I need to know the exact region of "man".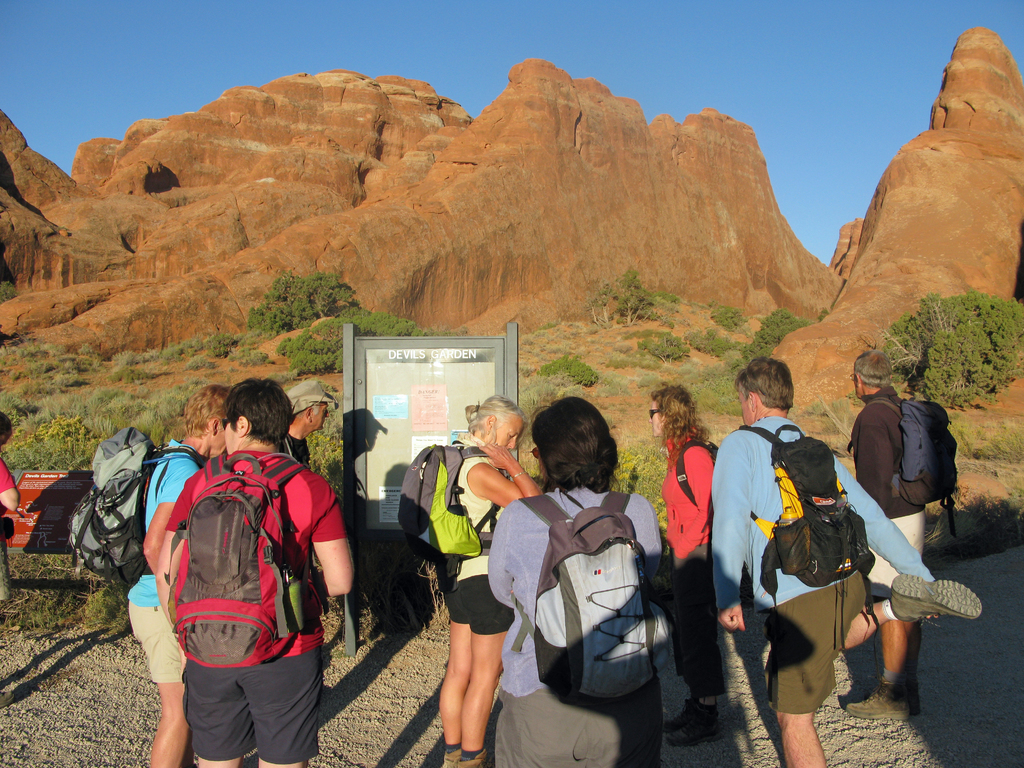
Region: <box>274,383,342,482</box>.
